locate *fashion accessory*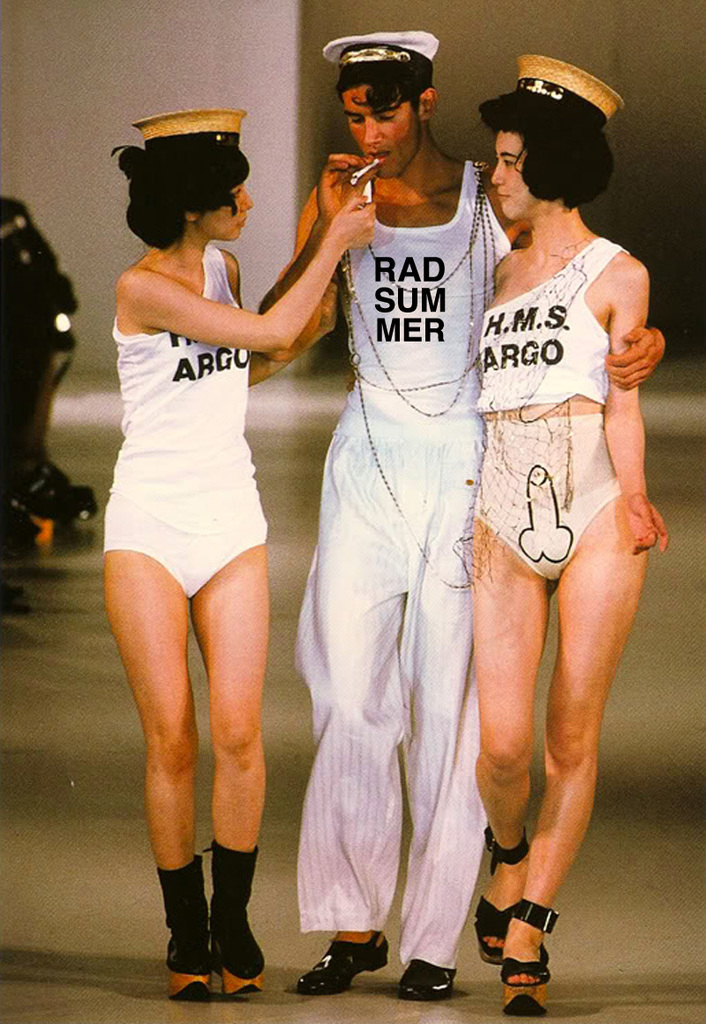
bbox(202, 842, 262, 992)
